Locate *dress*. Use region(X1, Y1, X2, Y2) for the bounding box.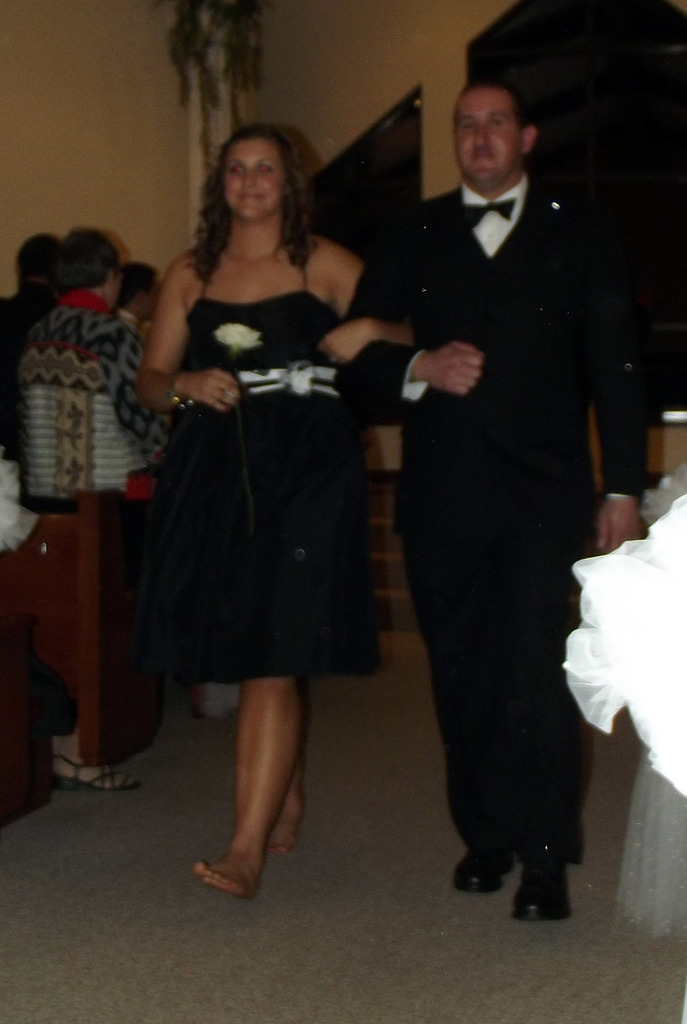
region(161, 259, 388, 678).
